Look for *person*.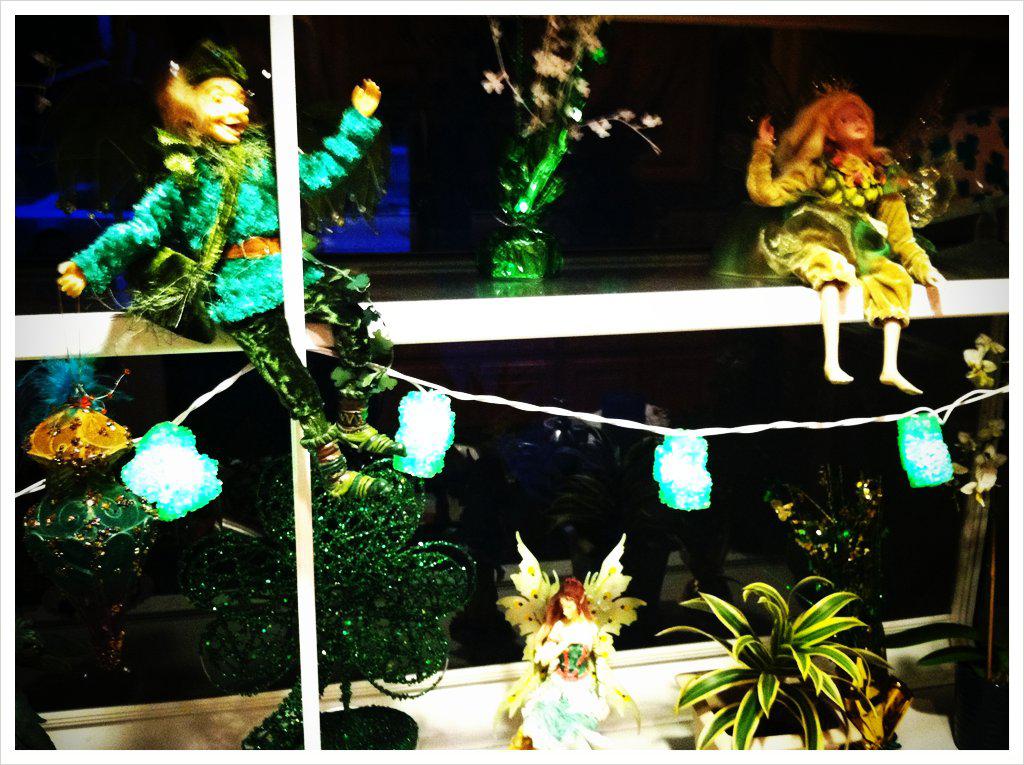
Found: {"x1": 745, "y1": 83, "x2": 945, "y2": 395}.
